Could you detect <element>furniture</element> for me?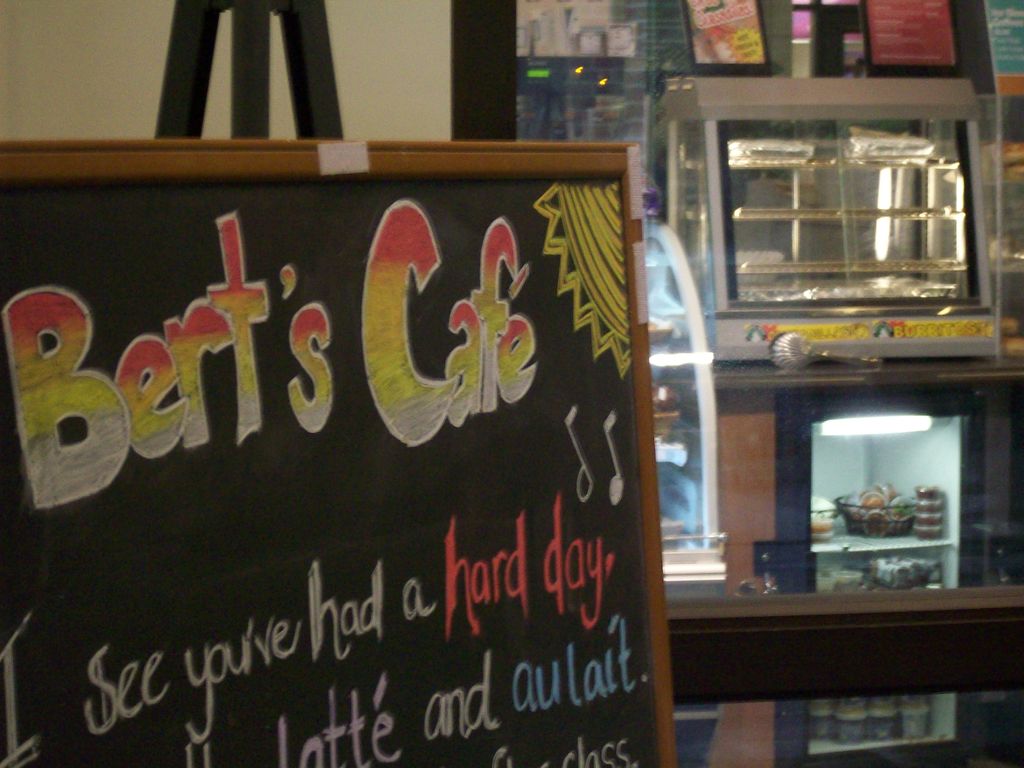
Detection result: bbox=(0, 0, 676, 767).
